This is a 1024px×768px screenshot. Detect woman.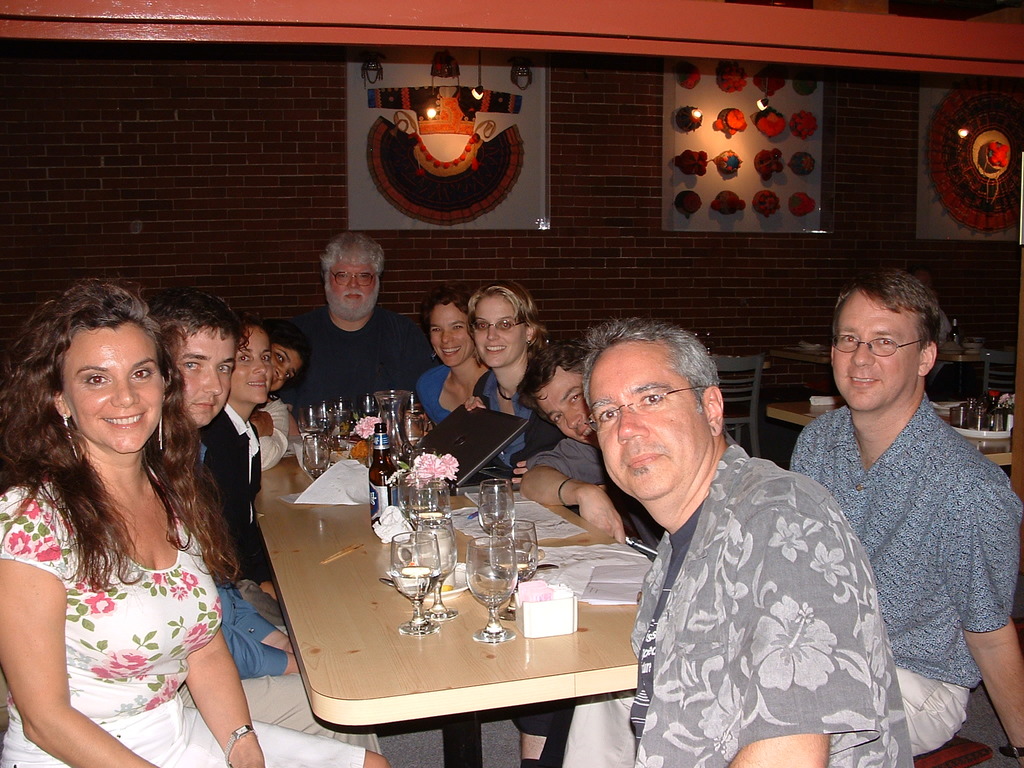
x1=252 y1=323 x2=309 y2=487.
